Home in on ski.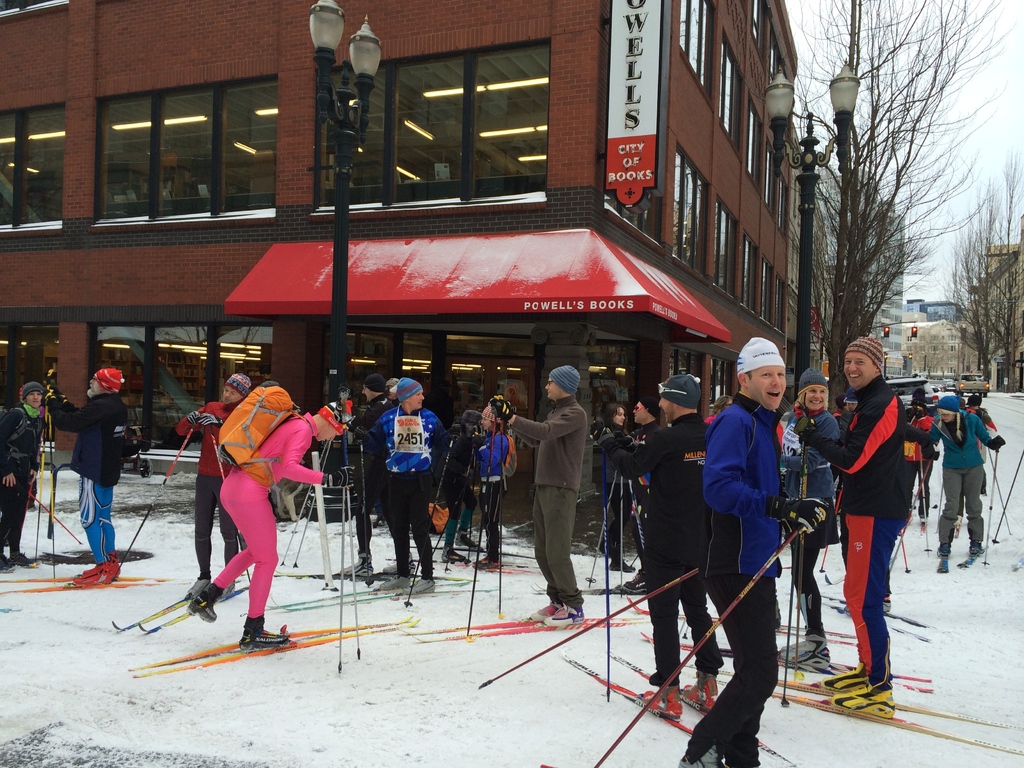
Homed in at 672/611/861/646.
